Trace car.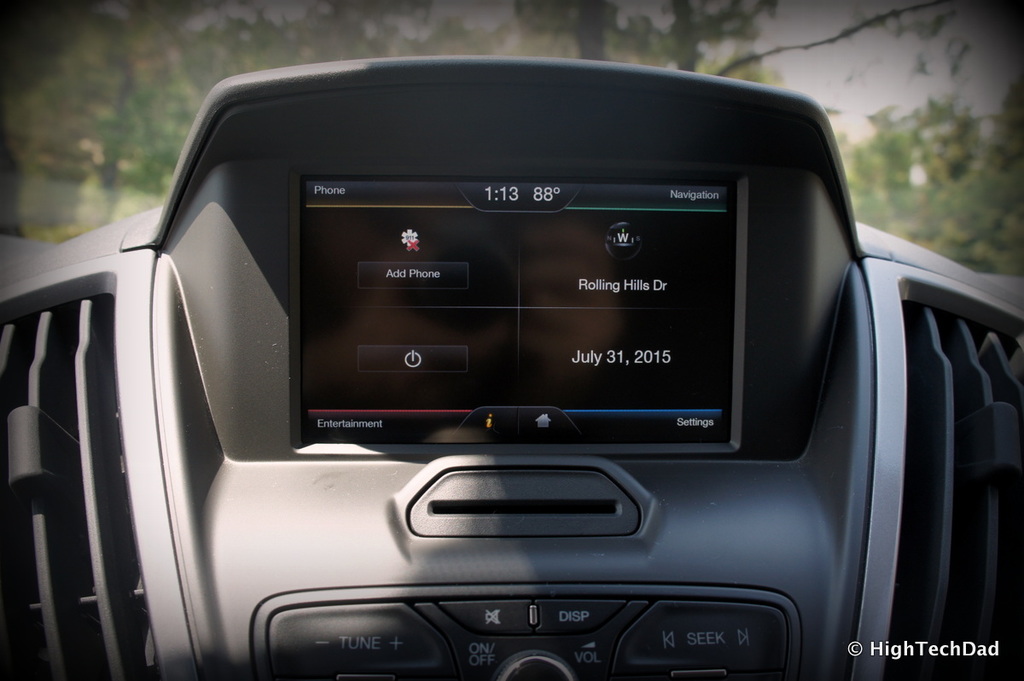
Traced to 27:73:1009:680.
